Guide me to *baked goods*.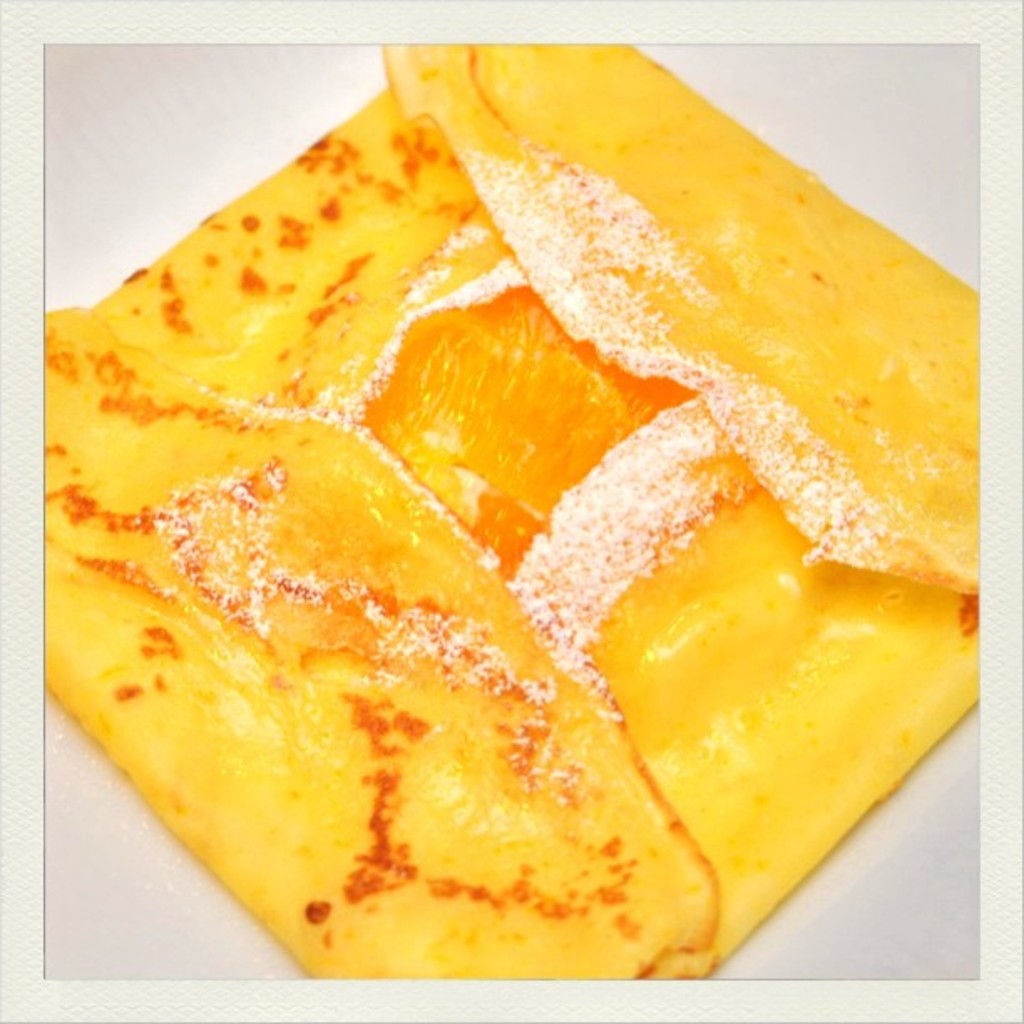
Guidance: x1=44 y1=44 x2=979 y2=982.
